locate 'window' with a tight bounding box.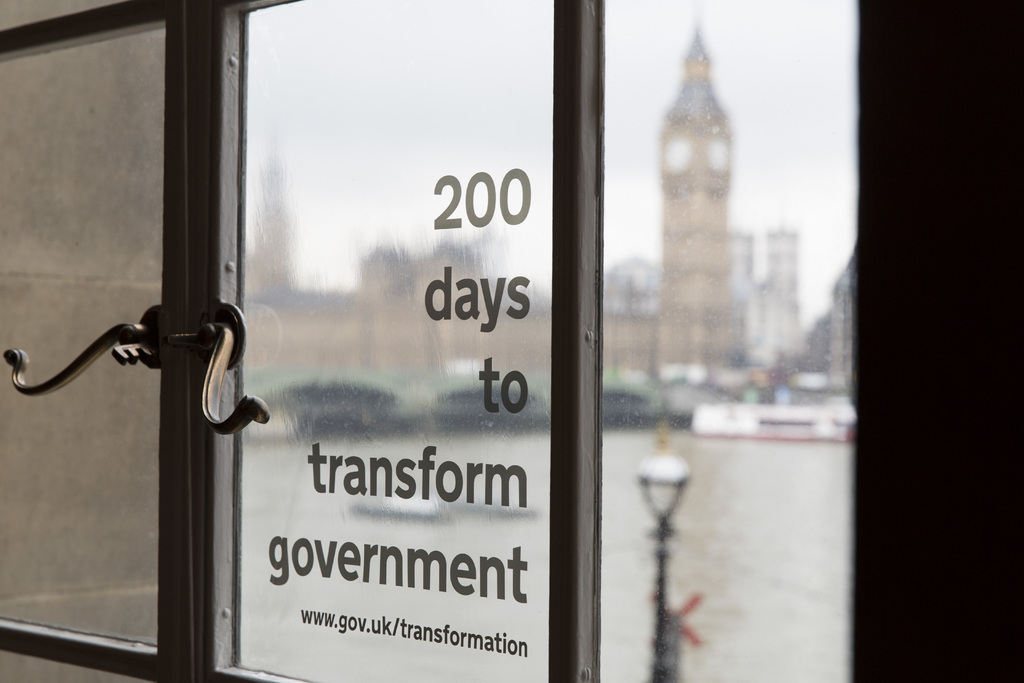
239/0/802/682.
